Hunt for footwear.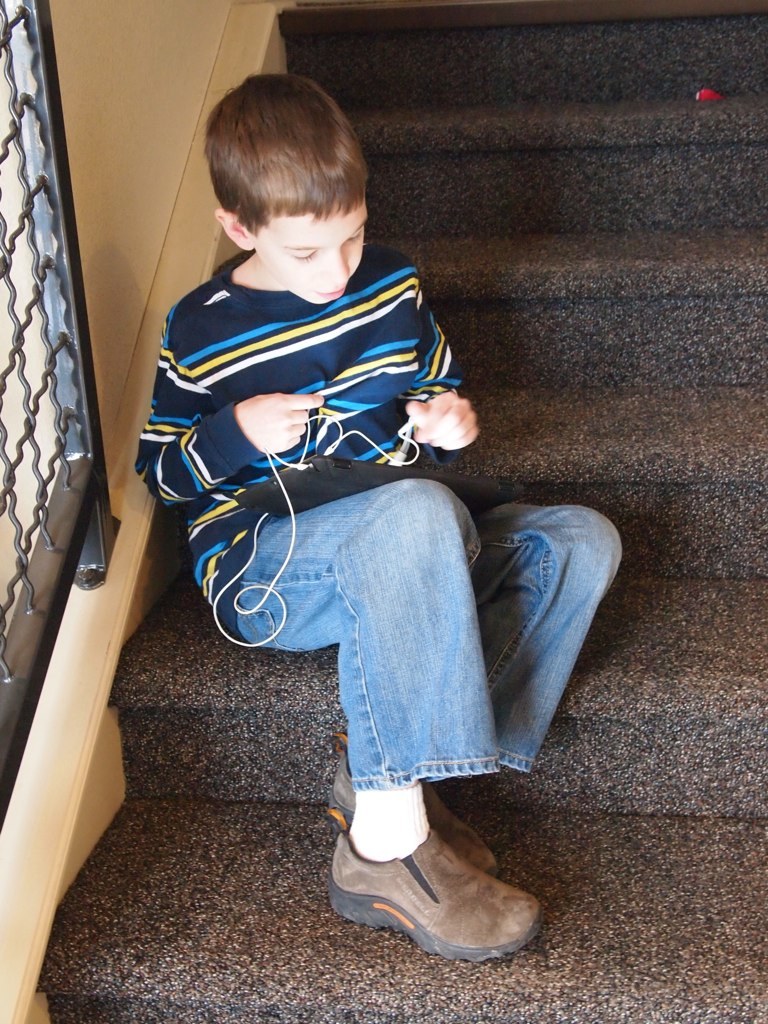
Hunted down at Rect(331, 733, 499, 875).
